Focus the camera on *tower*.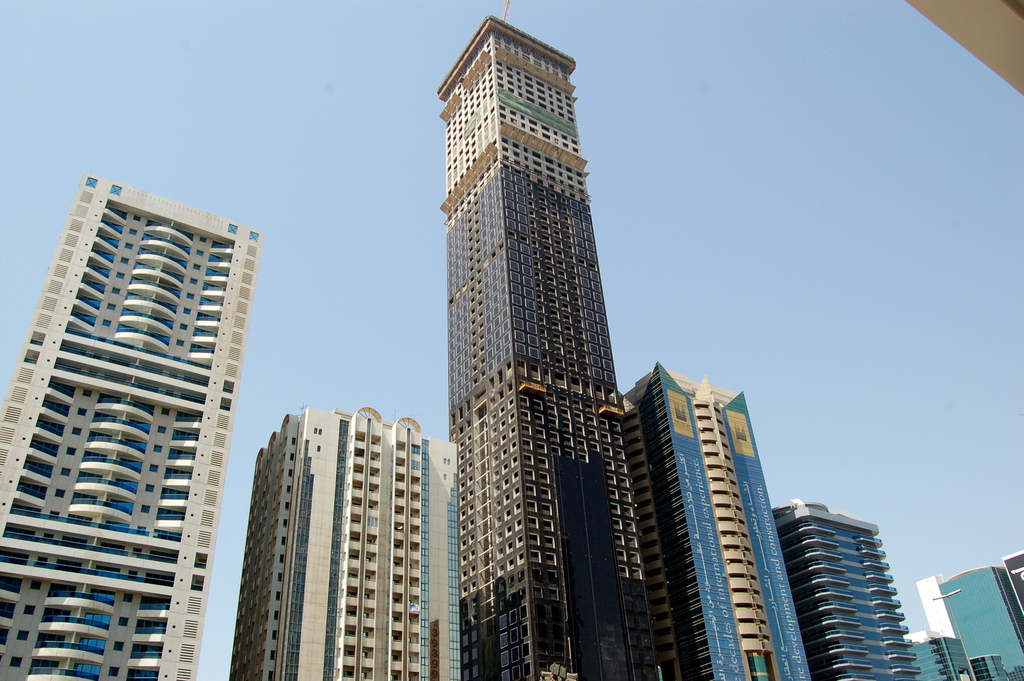
Focus region: [413, 8, 682, 593].
